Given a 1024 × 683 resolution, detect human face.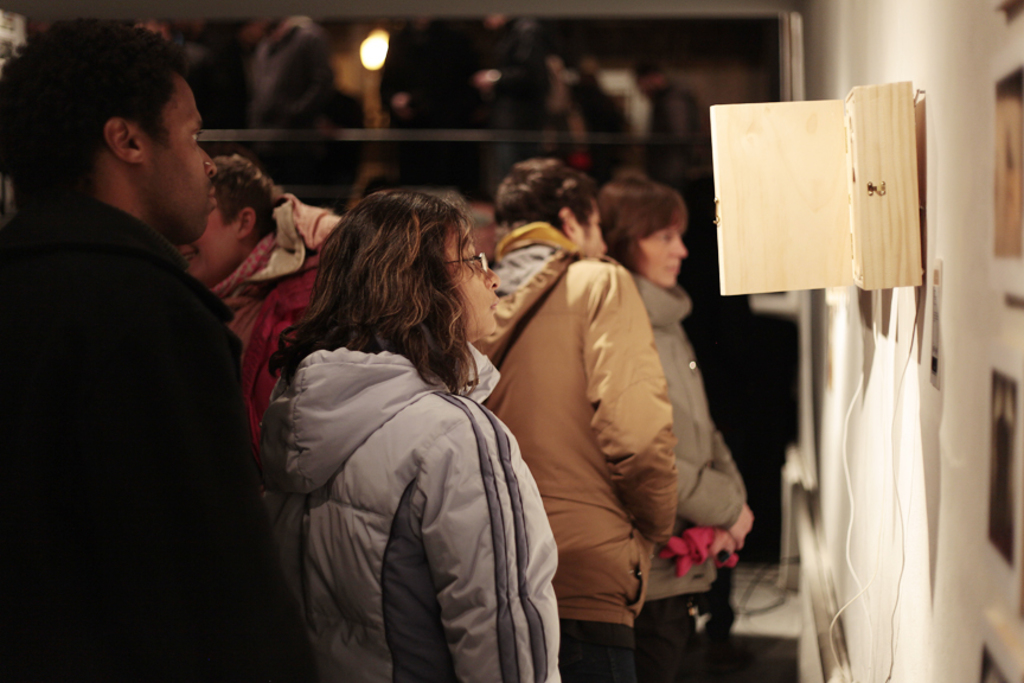
rect(639, 223, 686, 283).
